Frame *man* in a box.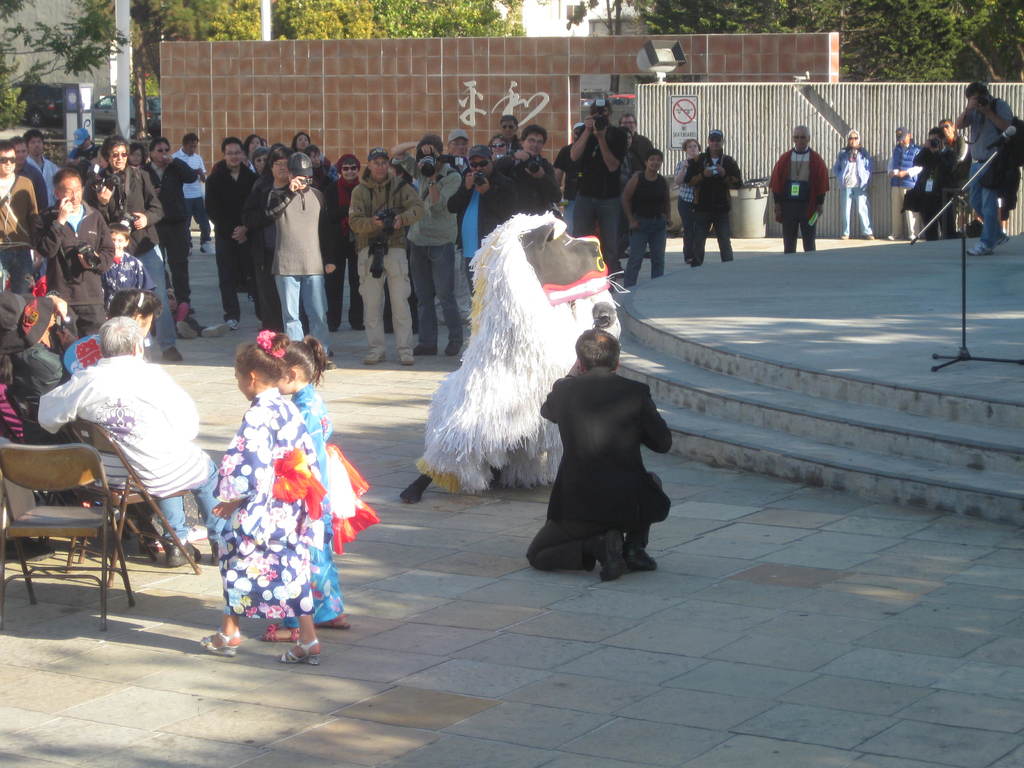
763,119,831,250.
